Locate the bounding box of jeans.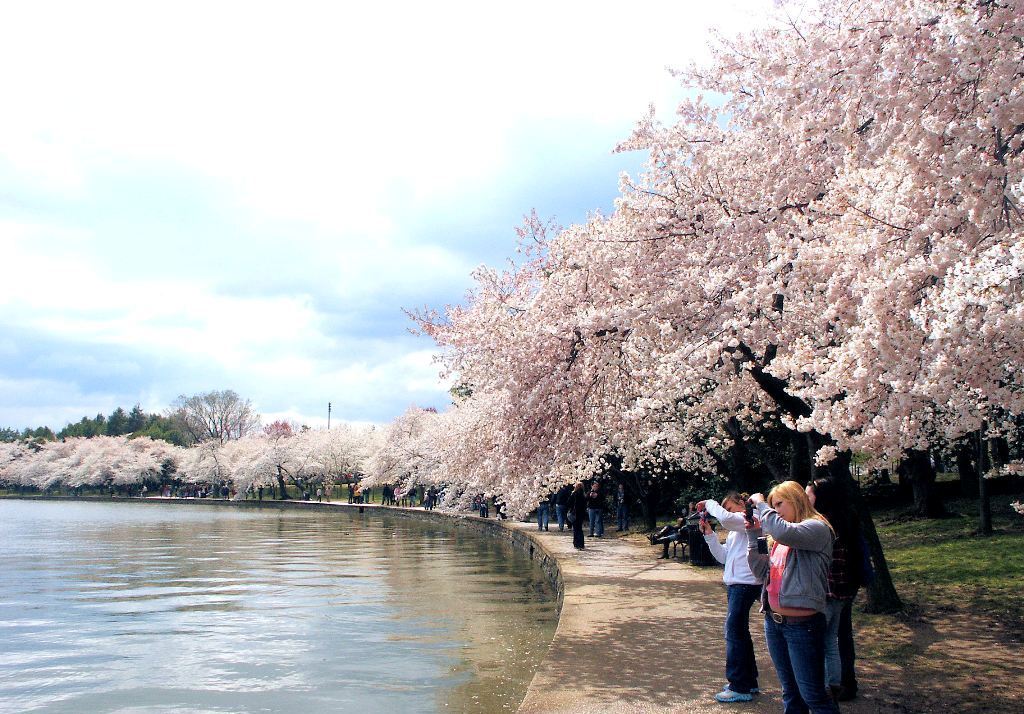
Bounding box: 325/493/332/504.
